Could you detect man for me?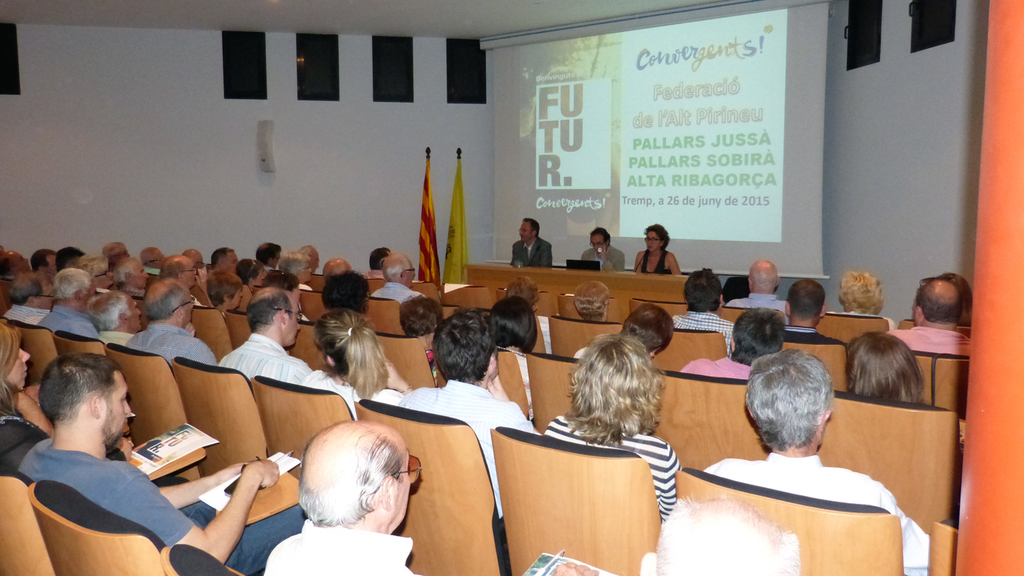
Detection result: bbox=[392, 304, 551, 519].
